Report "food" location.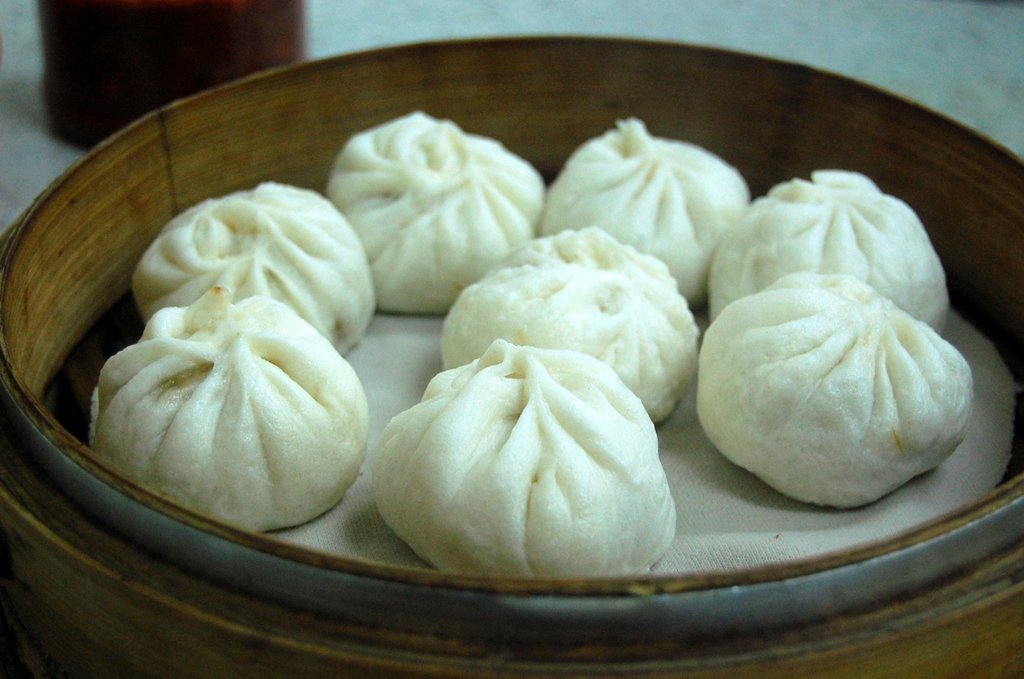
Report: detection(536, 116, 749, 302).
